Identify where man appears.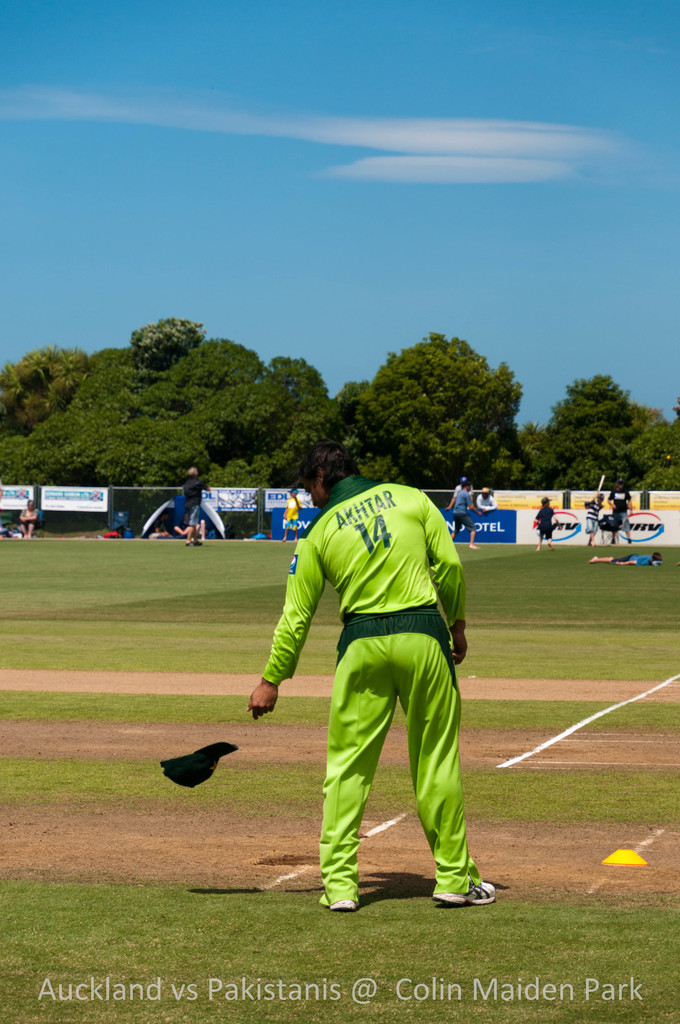
Appears at {"left": 174, "top": 462, "right": 219, "bottom": 547}.
